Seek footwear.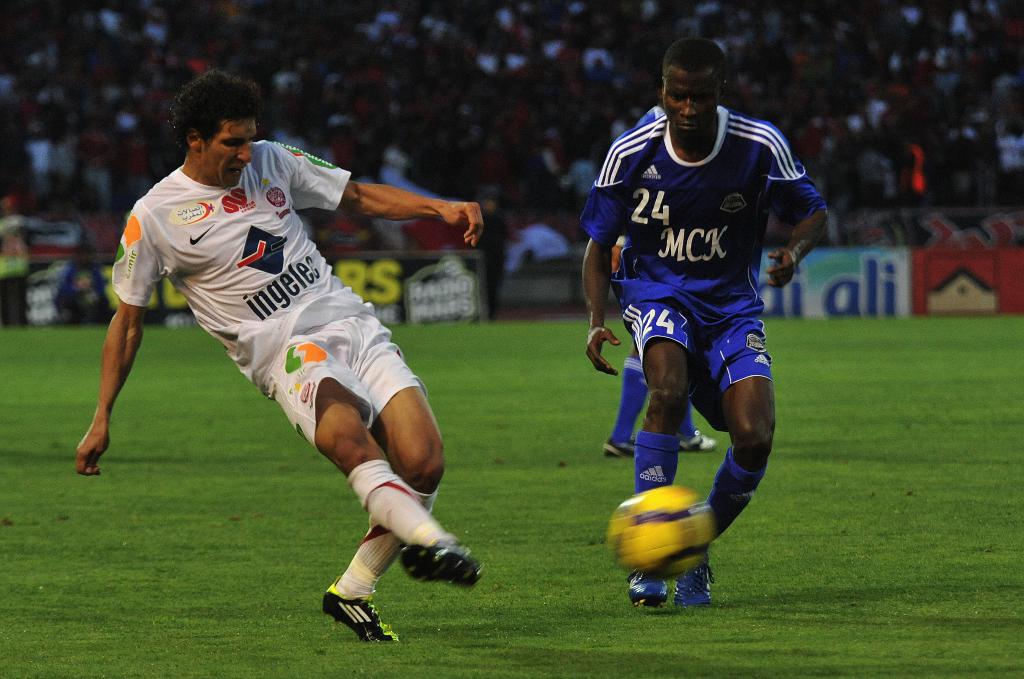
[316, 586, 388, 646].
